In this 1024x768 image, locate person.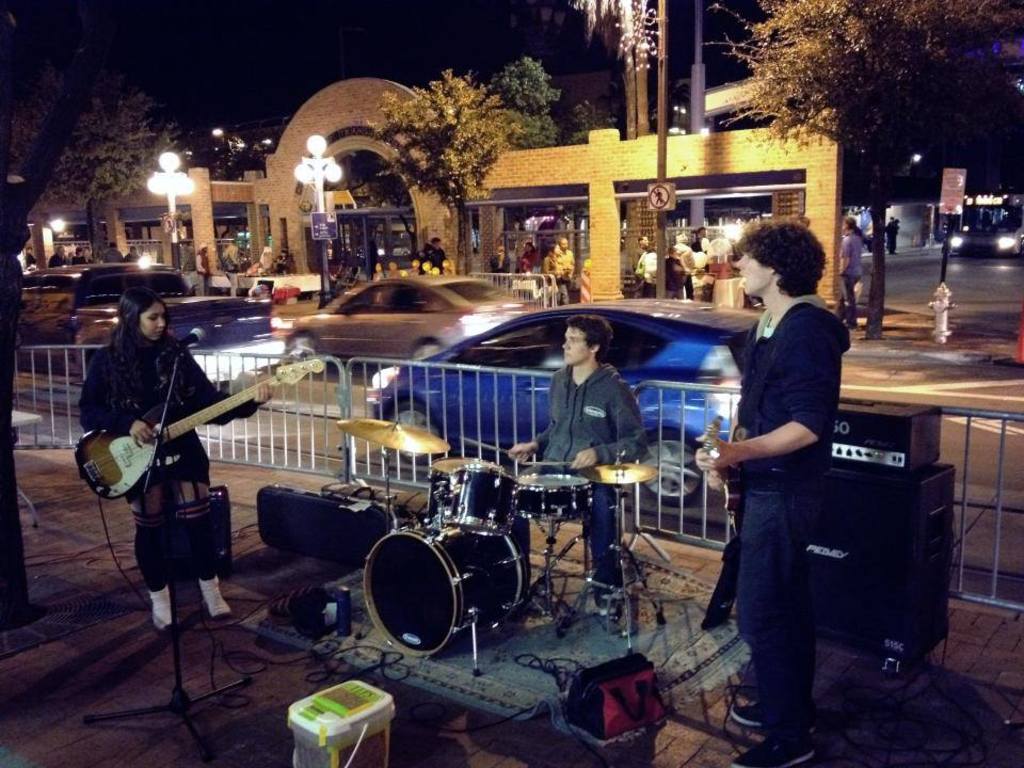
Bounding box: left=190, top=238, right=213, bottom=276.
